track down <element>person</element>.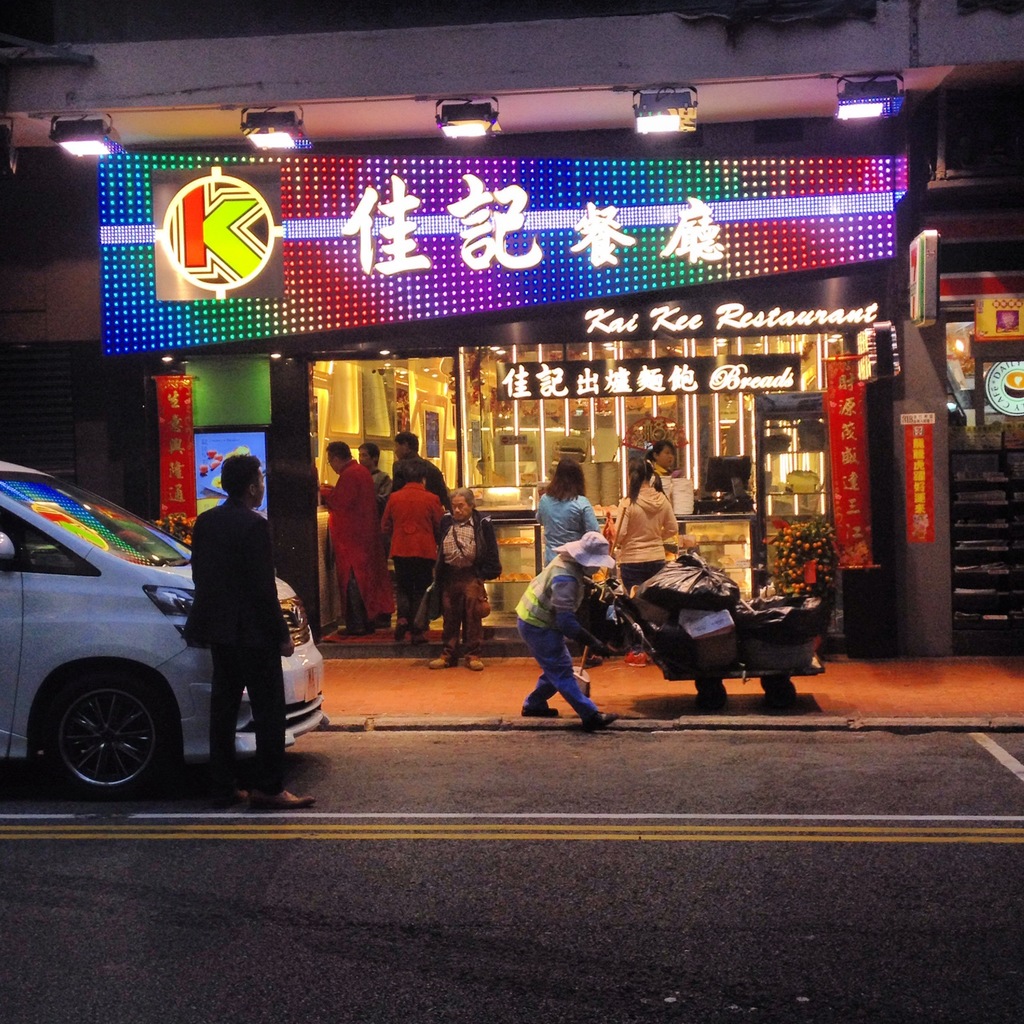
Tracked to select_region(312, 435, 393, 639).
